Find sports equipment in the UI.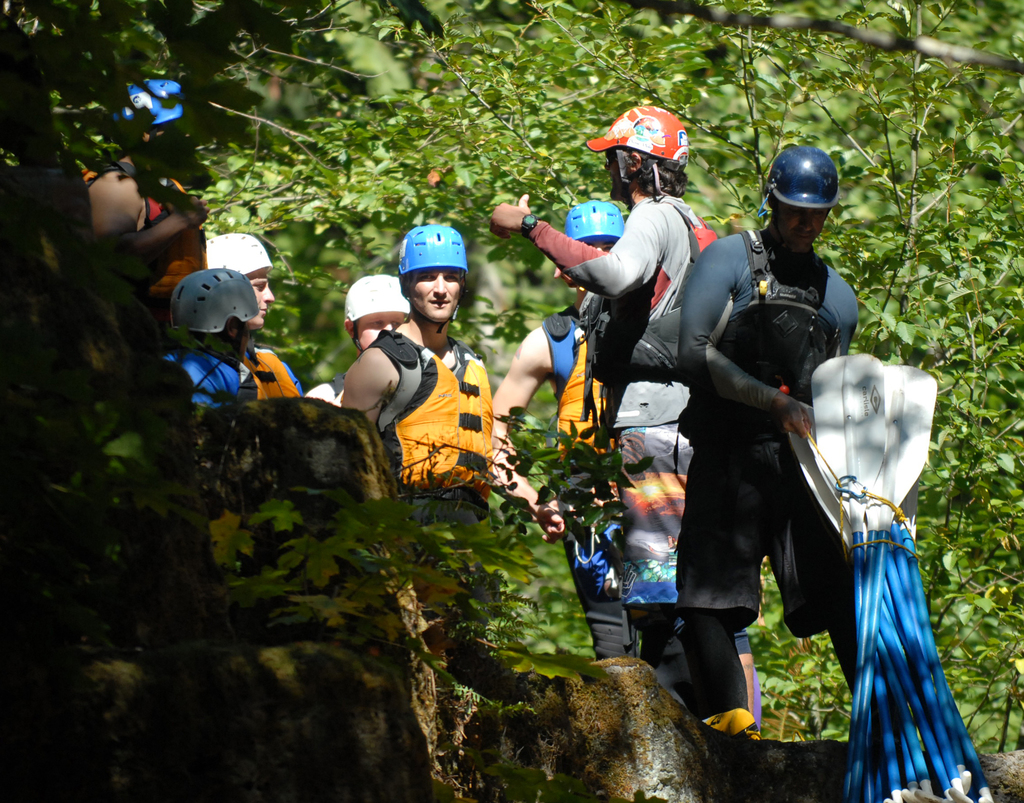
UI element at {"left": 208, "top": 228, "right": 277, "bottom": 278}.
